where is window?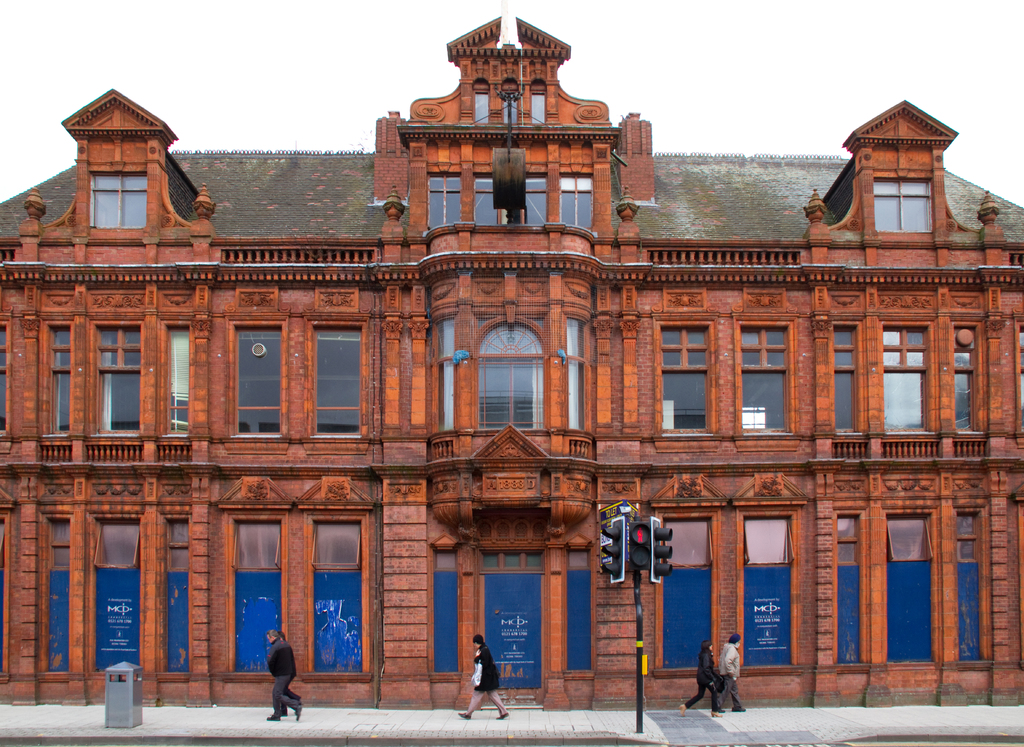
[x1=94, y1=325, x2=141, y2=435].
